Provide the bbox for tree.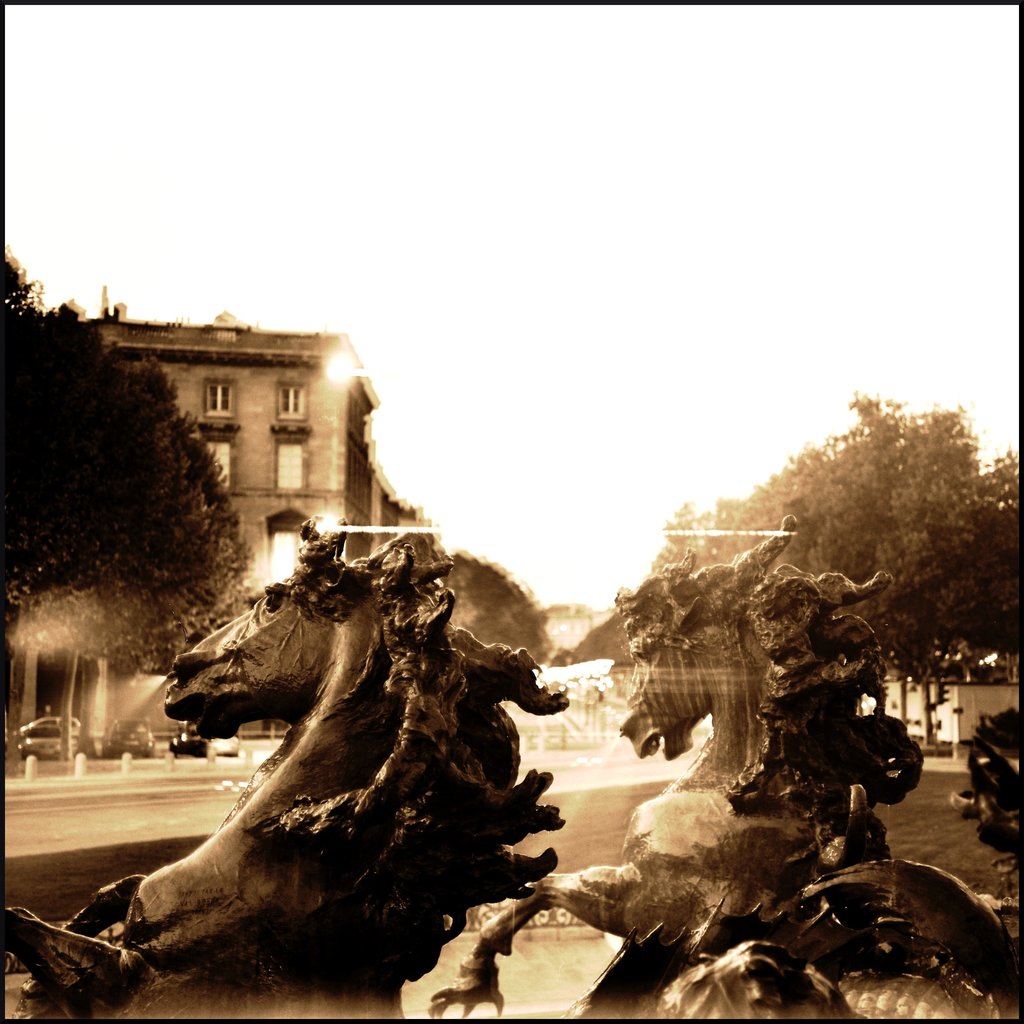
box(630, 378, 1023, 769).
